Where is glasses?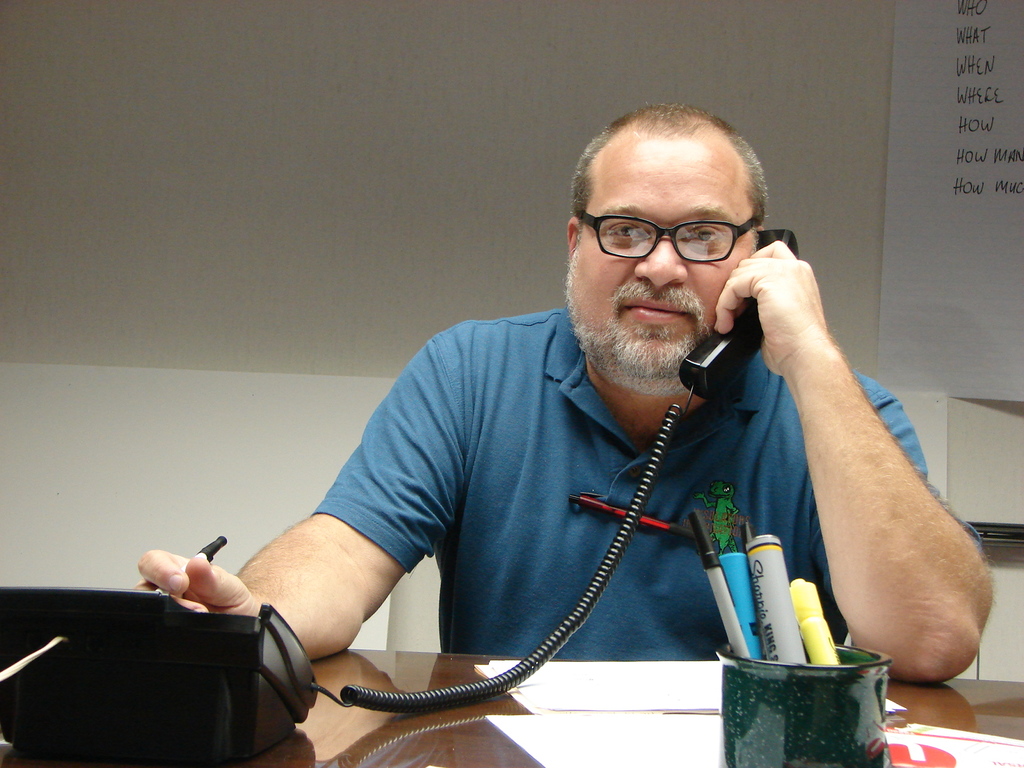
<region>575, 196, 774, 271</region>.
